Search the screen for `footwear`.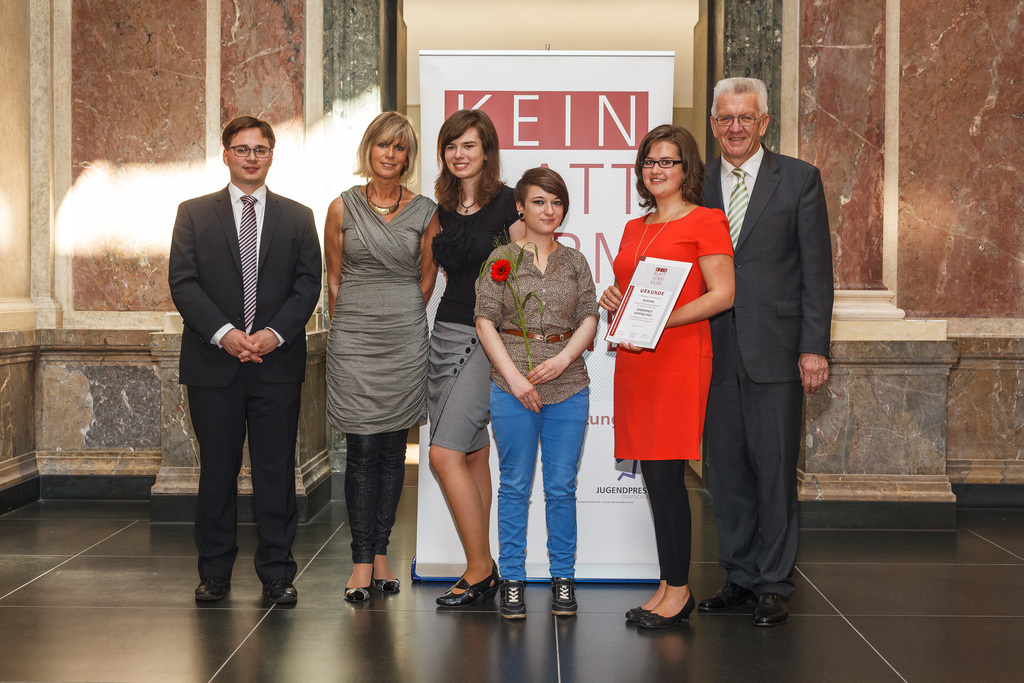
Found at <region>260, 577, 300, 604</region>.
